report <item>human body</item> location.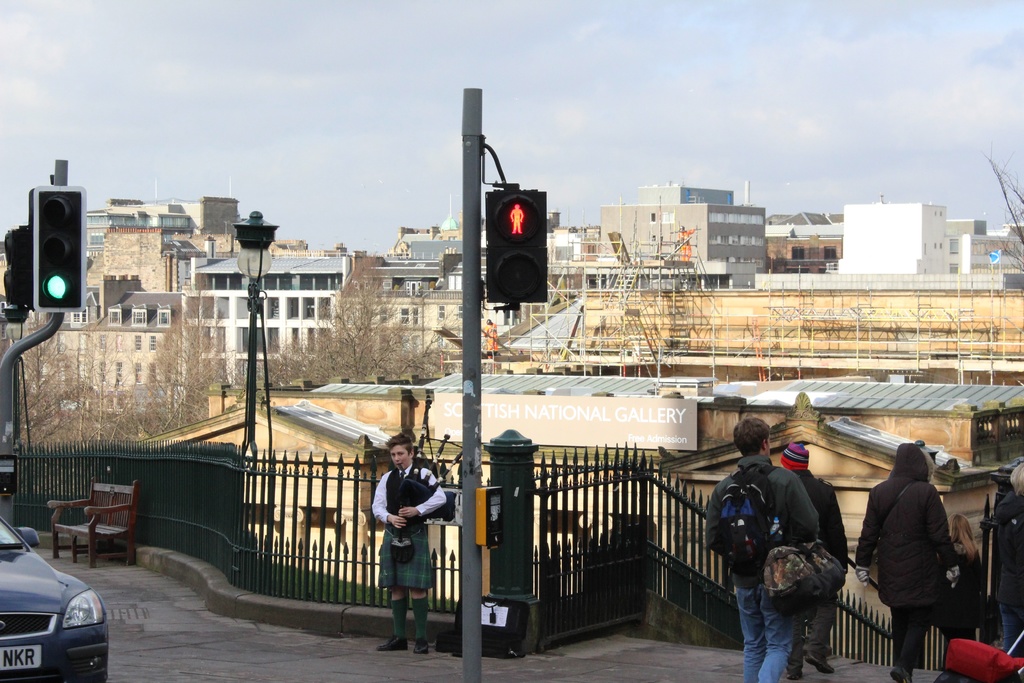
Report: Rect(692, 412, 823, 682).
